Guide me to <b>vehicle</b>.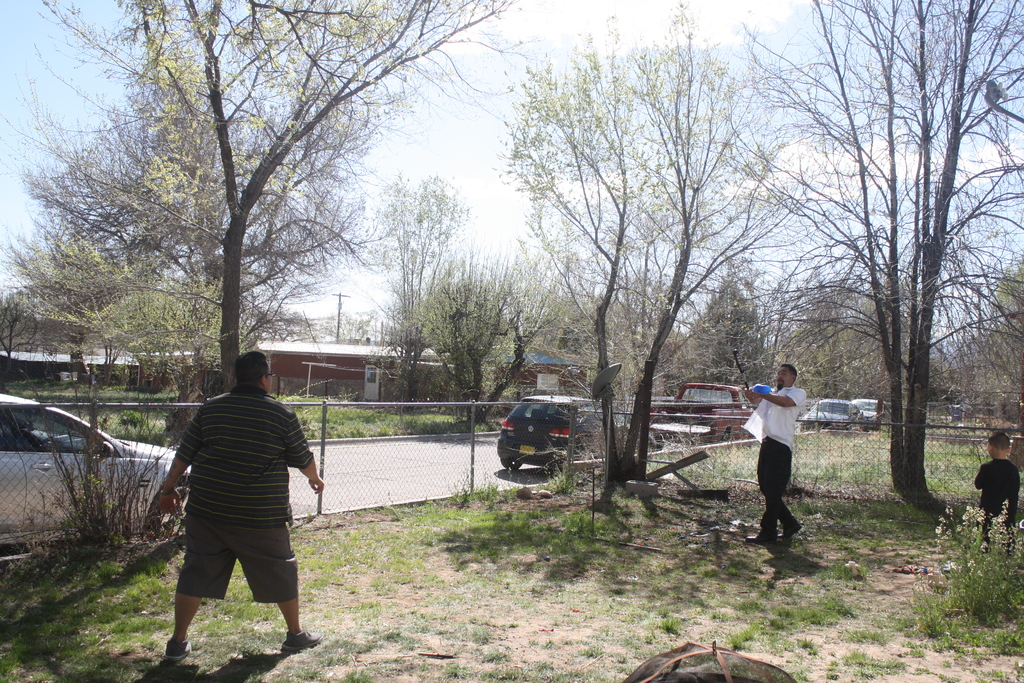
Guidance: box=[852, 399, 895, 431].
